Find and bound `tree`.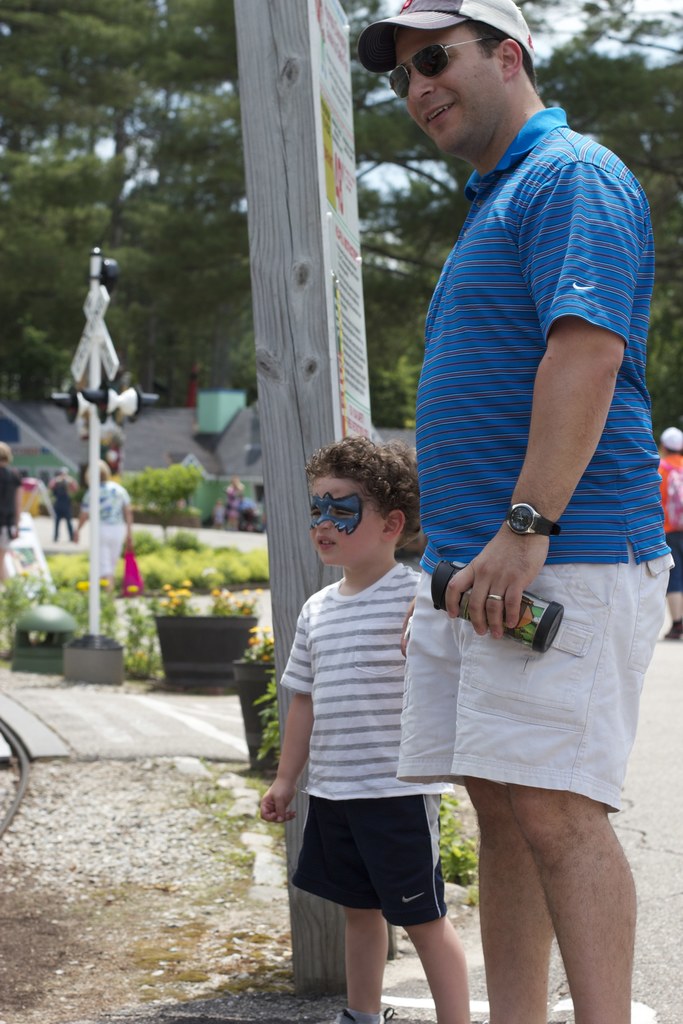
Bound: (358, 0, 682, 440).
